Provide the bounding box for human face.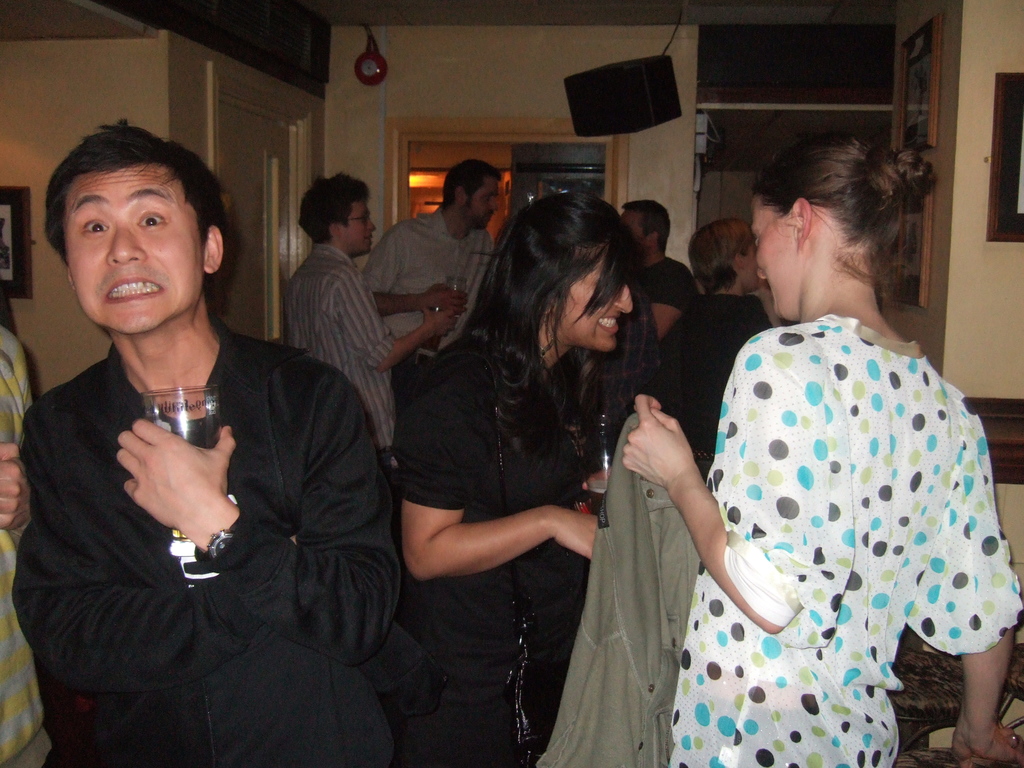
pyautogui.locateOnScreen(734, 218, 767, 285).
